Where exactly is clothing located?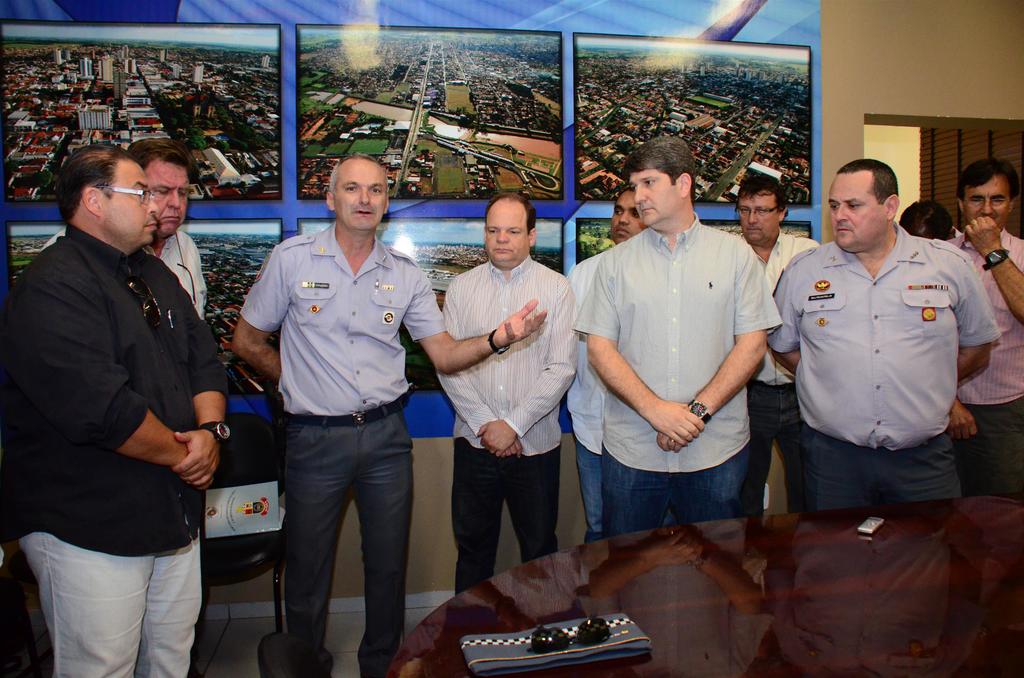
Its bounding box is bbox=[533, 233, 636, 535].
